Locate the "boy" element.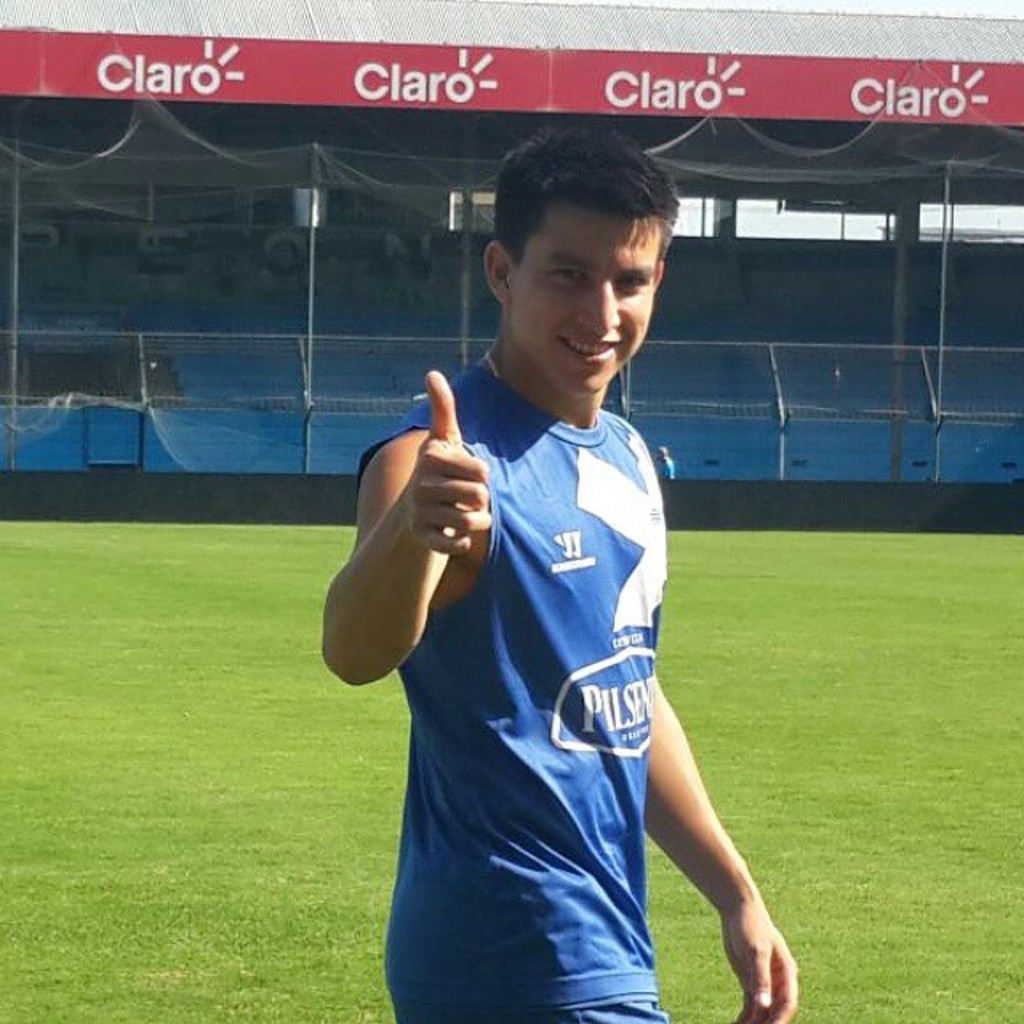
Element bbox: <bbox>349, 141, 752, 1023</bbox>.
